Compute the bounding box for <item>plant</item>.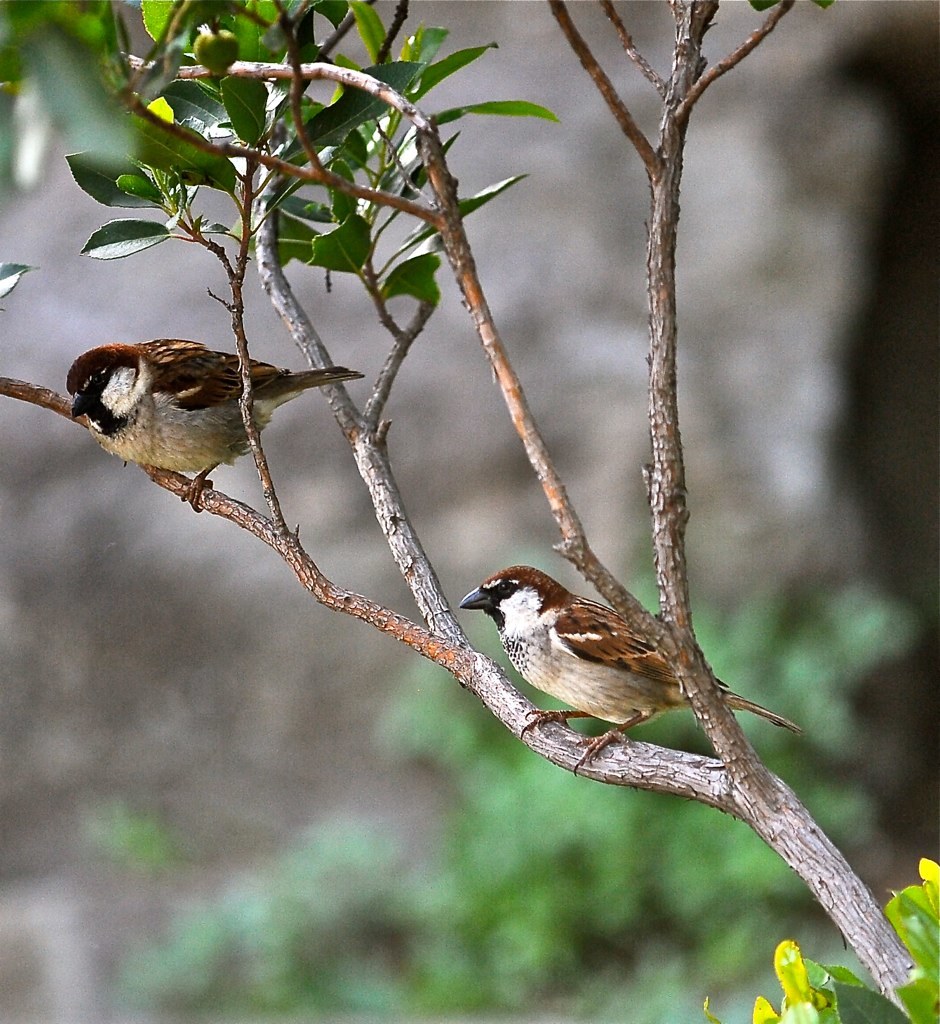
x1=0, y1=0, x2=939, y2=1023.
